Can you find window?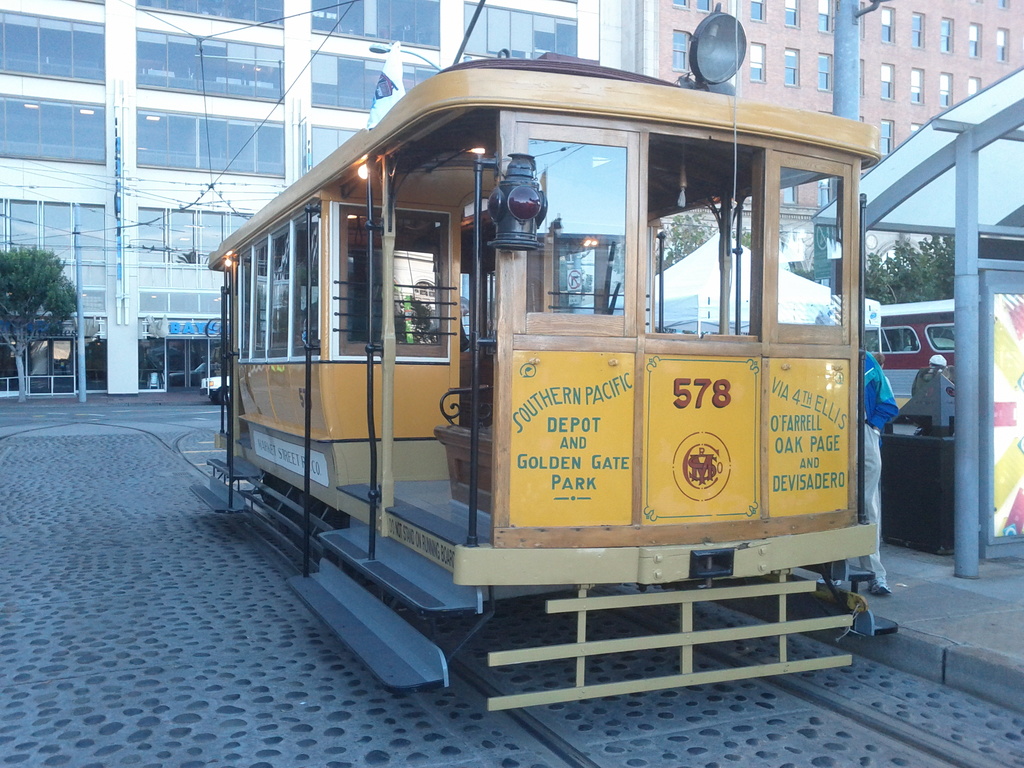
Yes, bounding box: 636 115 794 374.
